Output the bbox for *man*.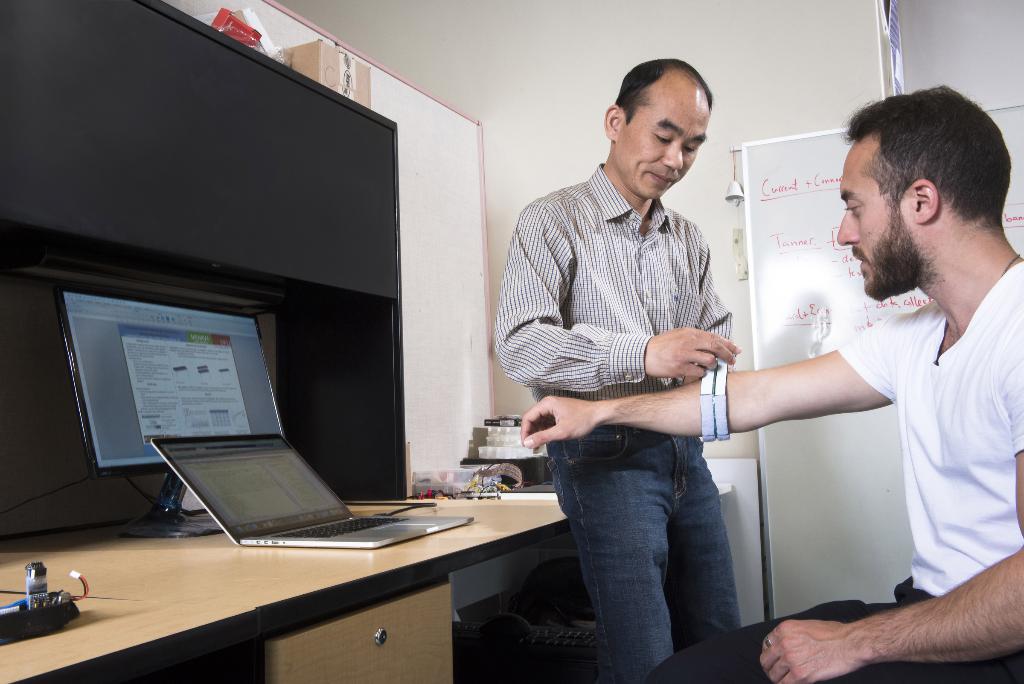
{"x1": 518, "y1": 83, "x2": 1023, "y2": 683}.
